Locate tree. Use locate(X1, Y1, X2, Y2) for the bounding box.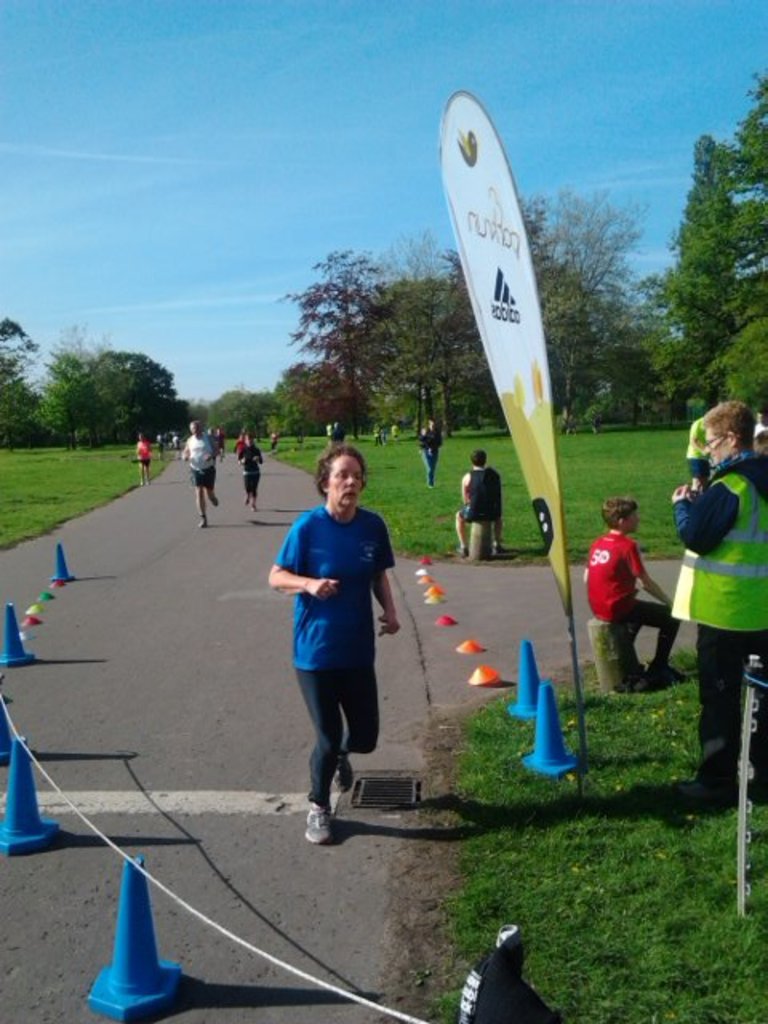
locate(280, 232, 403, 438).
